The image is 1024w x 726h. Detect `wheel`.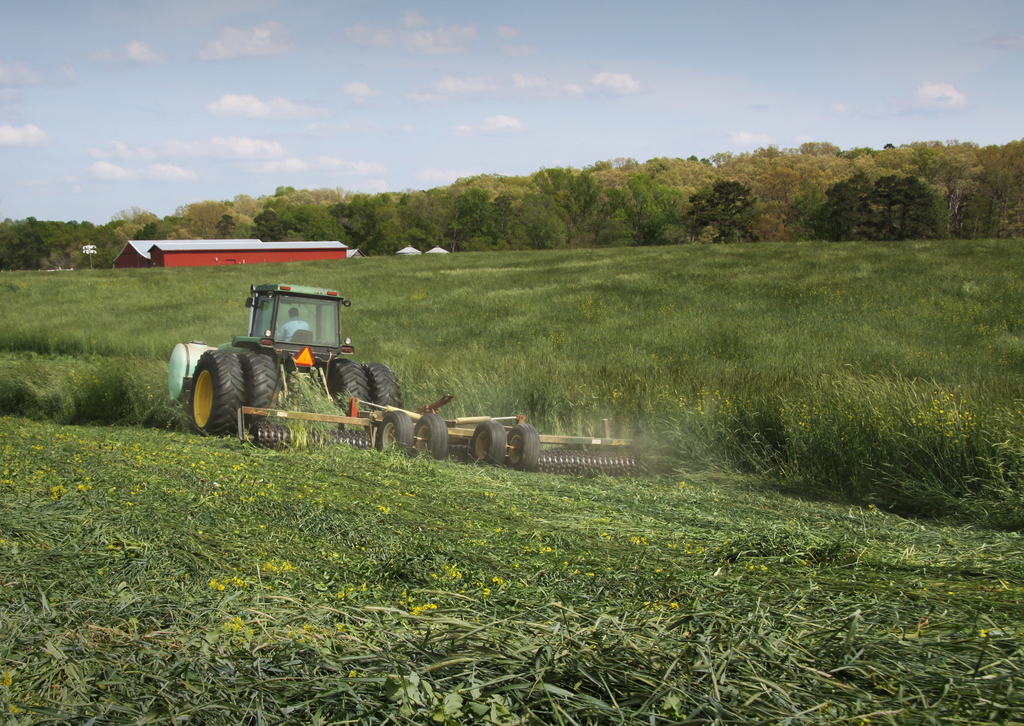
Detection: 468,420,508,468.
